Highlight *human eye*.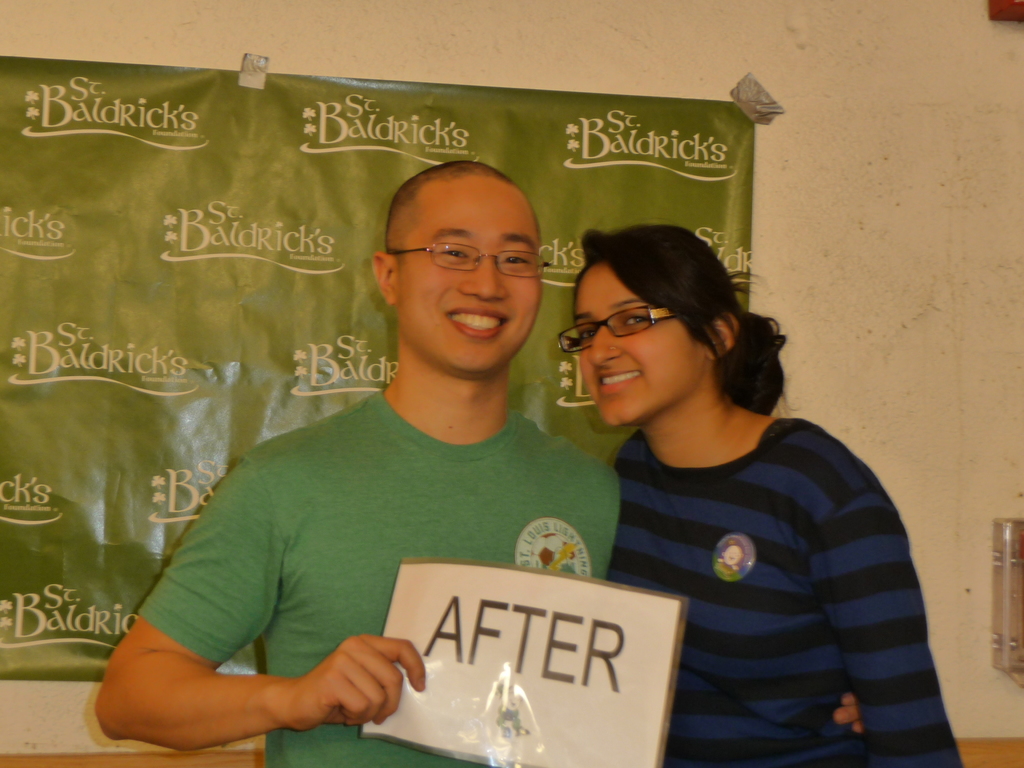
Highlighted region: <region>499, 249, 536, 271</region>.
